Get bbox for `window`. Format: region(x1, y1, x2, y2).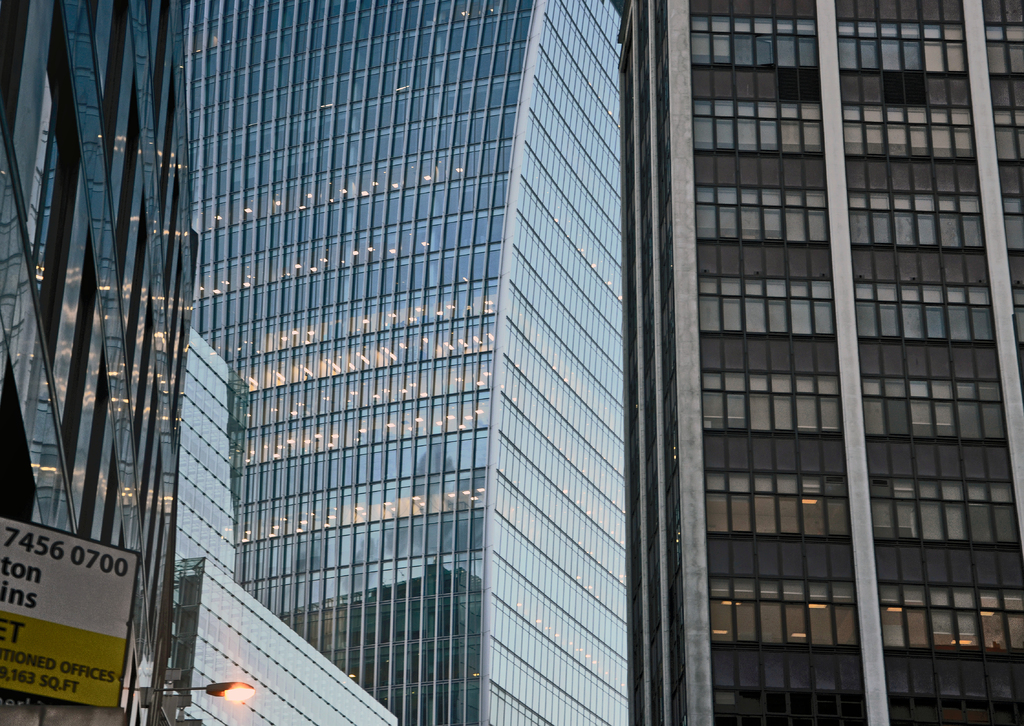
region(889, 693, 1021, 725).
